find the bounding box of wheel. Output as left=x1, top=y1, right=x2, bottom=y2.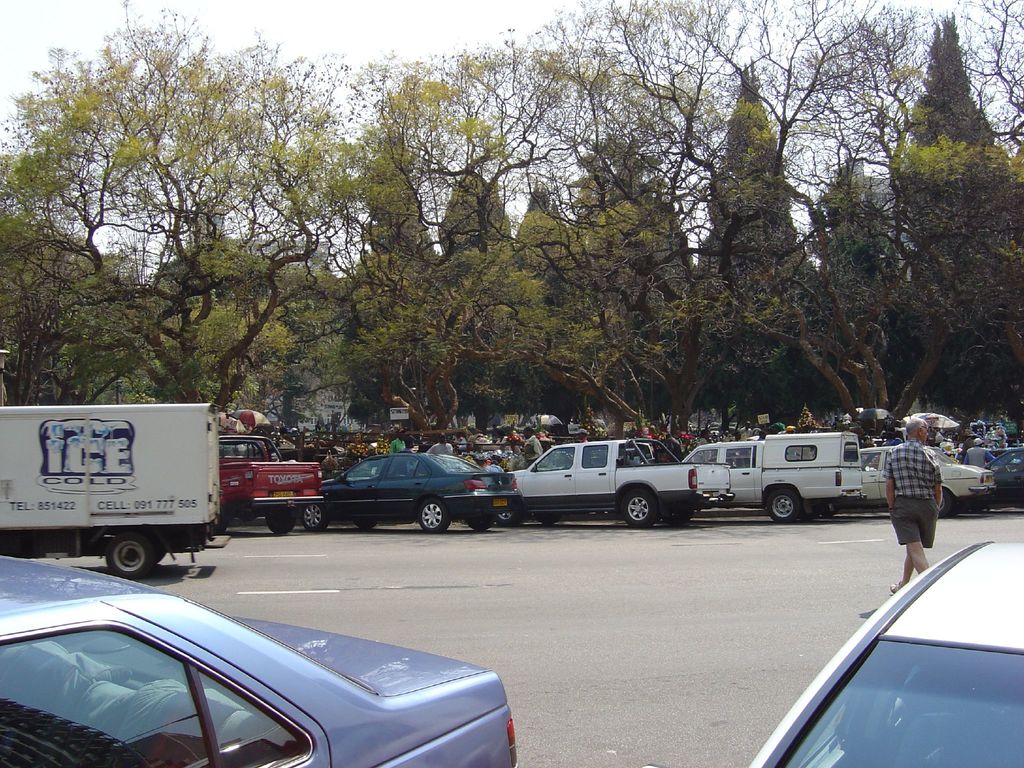
left=467, top=516, right=495, bottom=532.
